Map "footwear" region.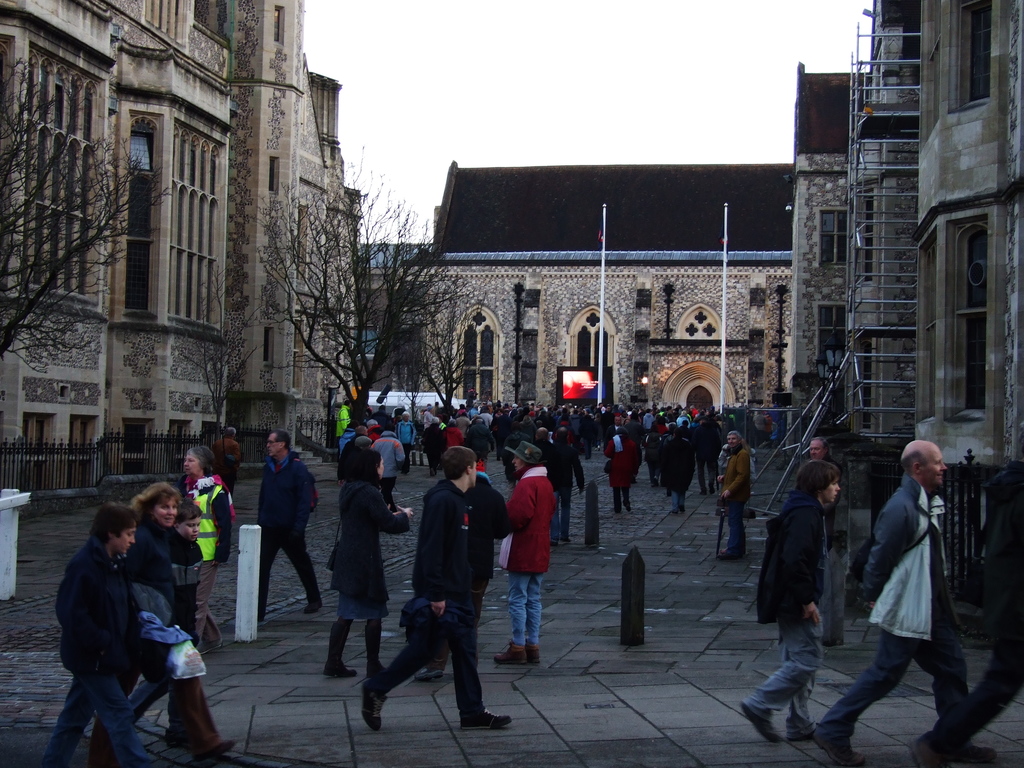
Mapped to {"x1": 625, "y1": 500, "x2": 630, "y2": 509}.
